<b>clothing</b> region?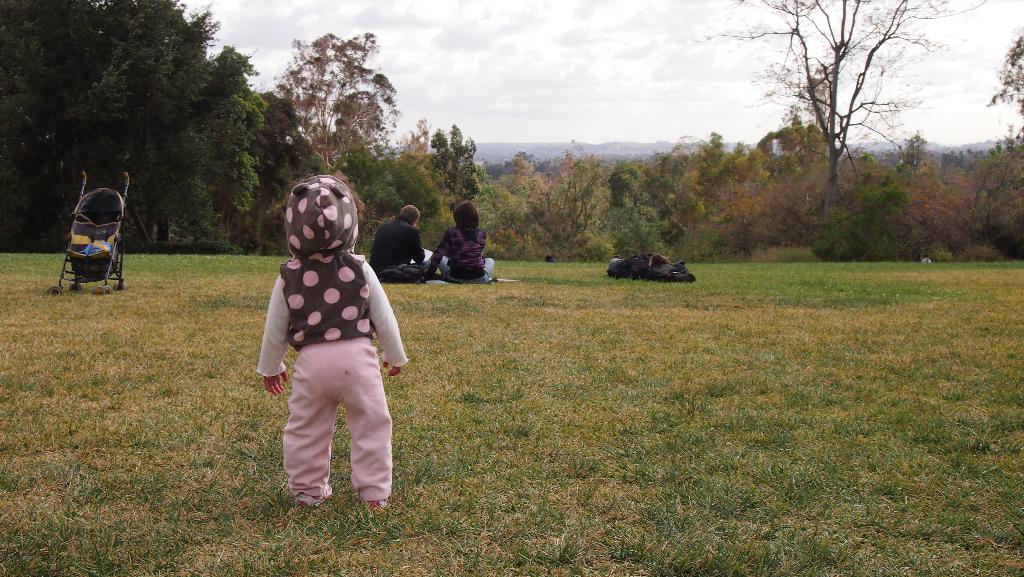
x1=422 y1=218 x2=495 y2=286
